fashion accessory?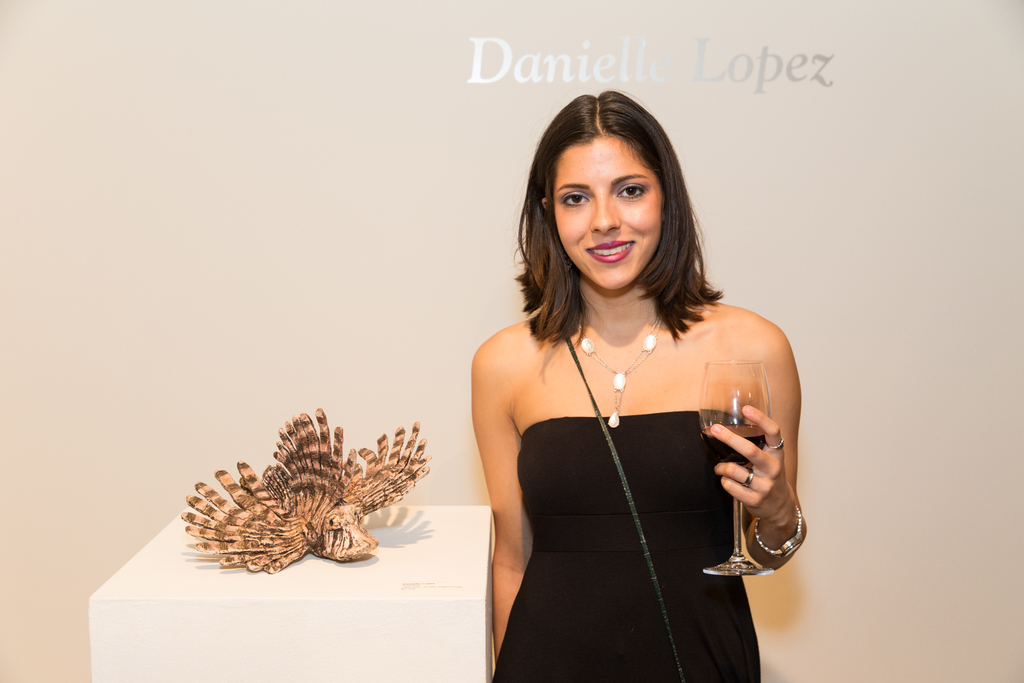
(741, 468, 750, 488)
